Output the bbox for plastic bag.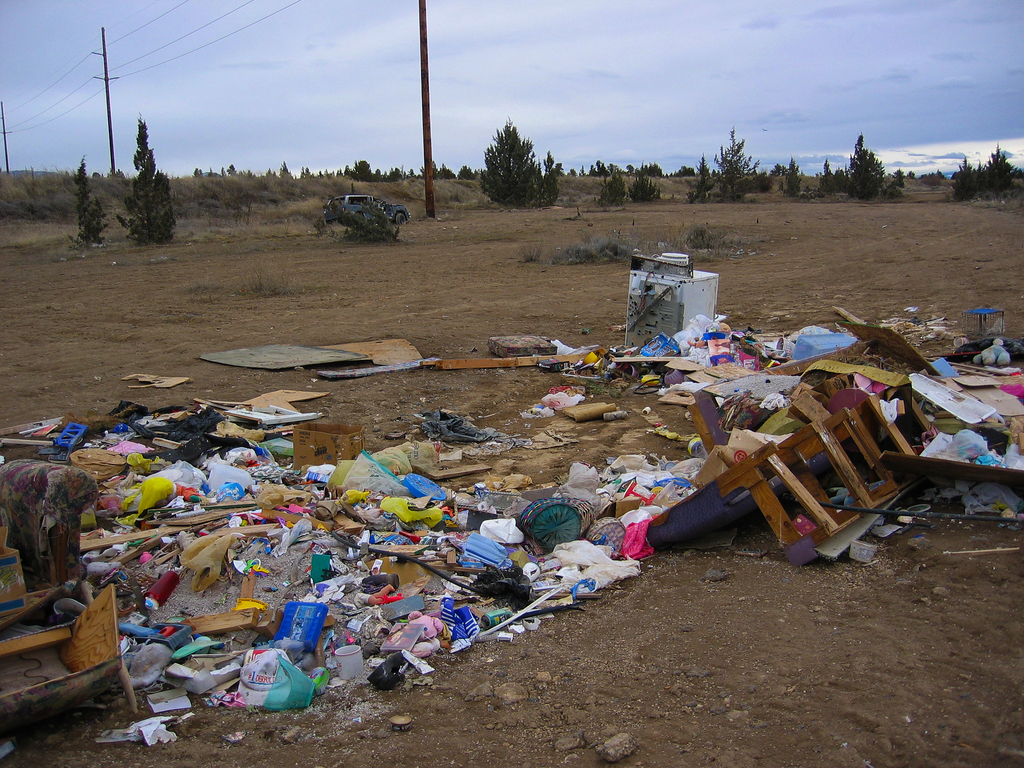
678, 309, 718, 337.
